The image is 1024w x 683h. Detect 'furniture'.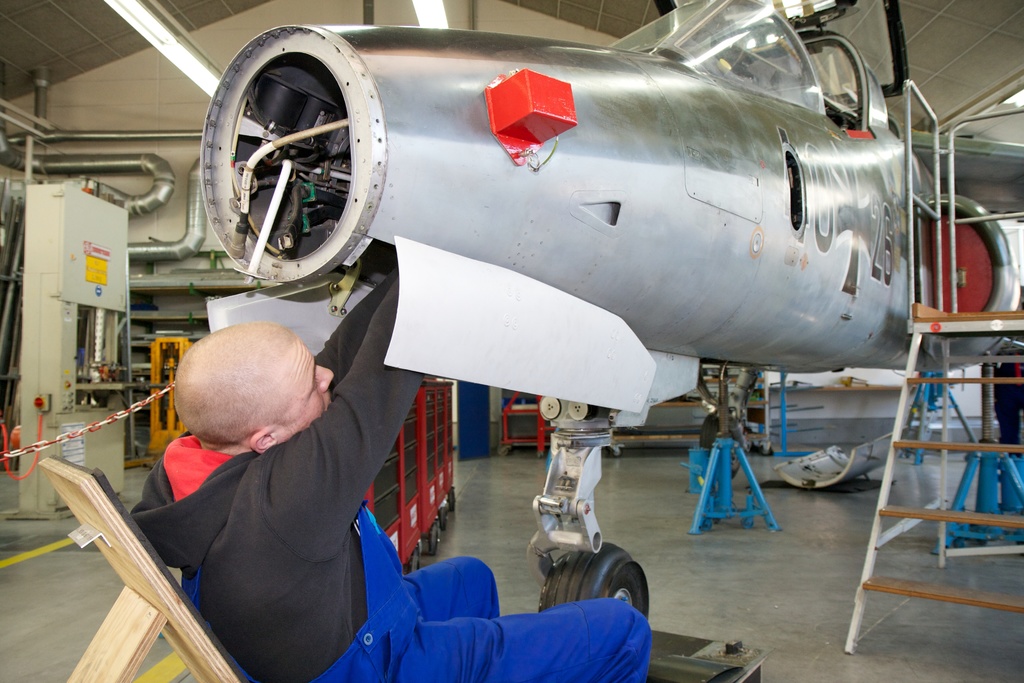
Detection: select_region(37, 454, 262, 682).
